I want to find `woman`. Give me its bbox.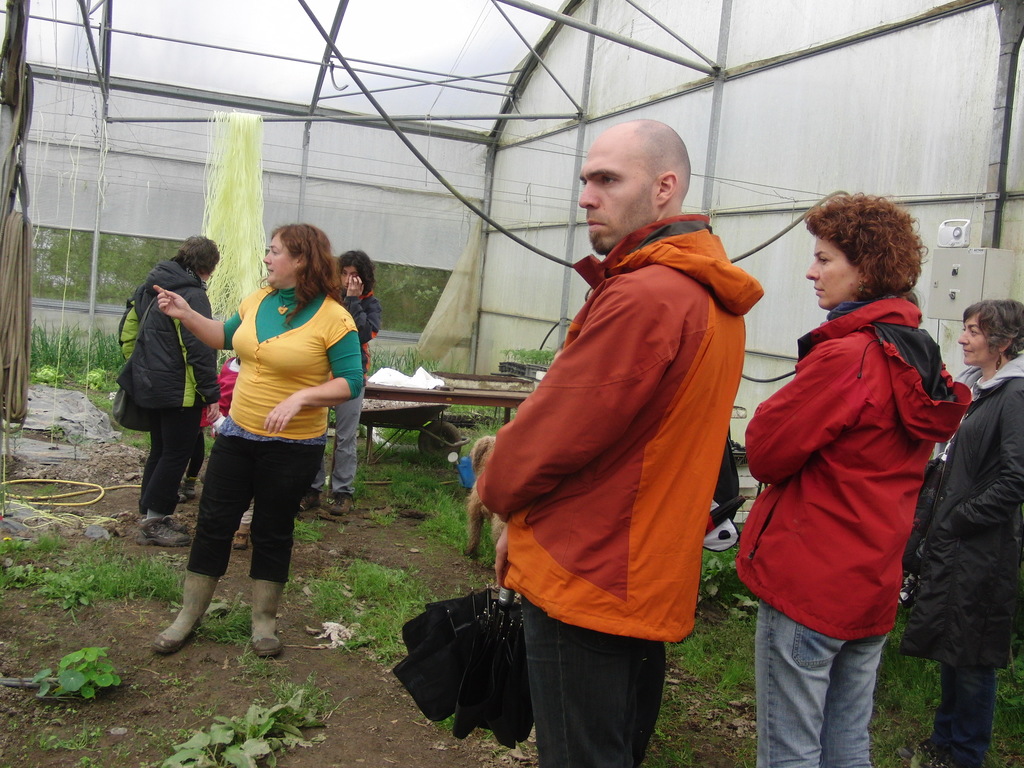
743,193,975,767.
